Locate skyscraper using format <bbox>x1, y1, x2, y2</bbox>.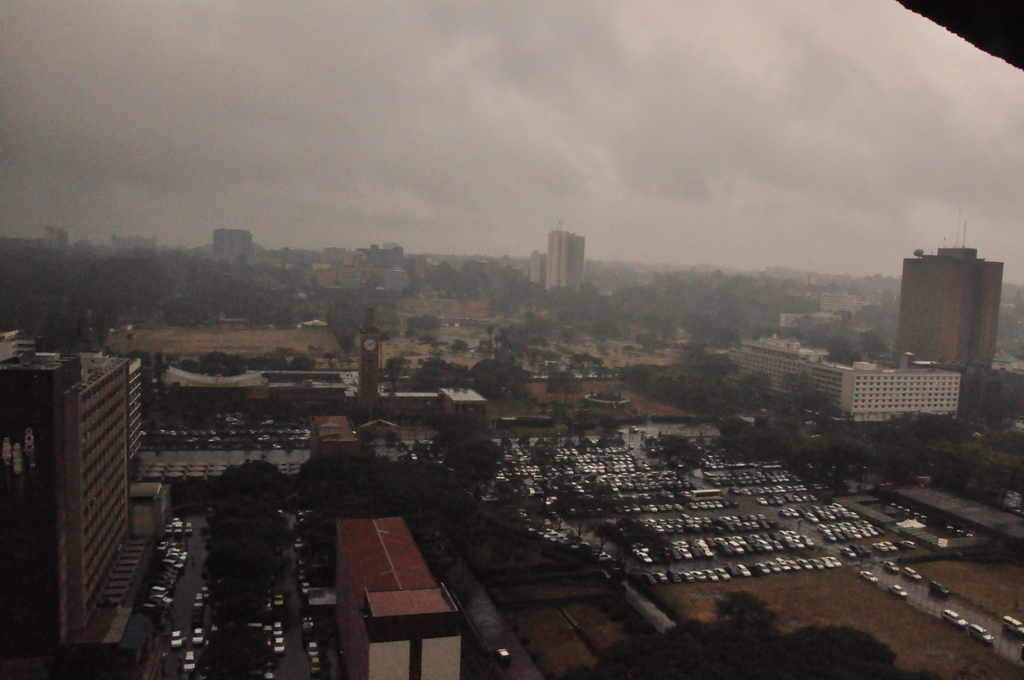
<bbox>545, 218, 586, 297</bbox>.
